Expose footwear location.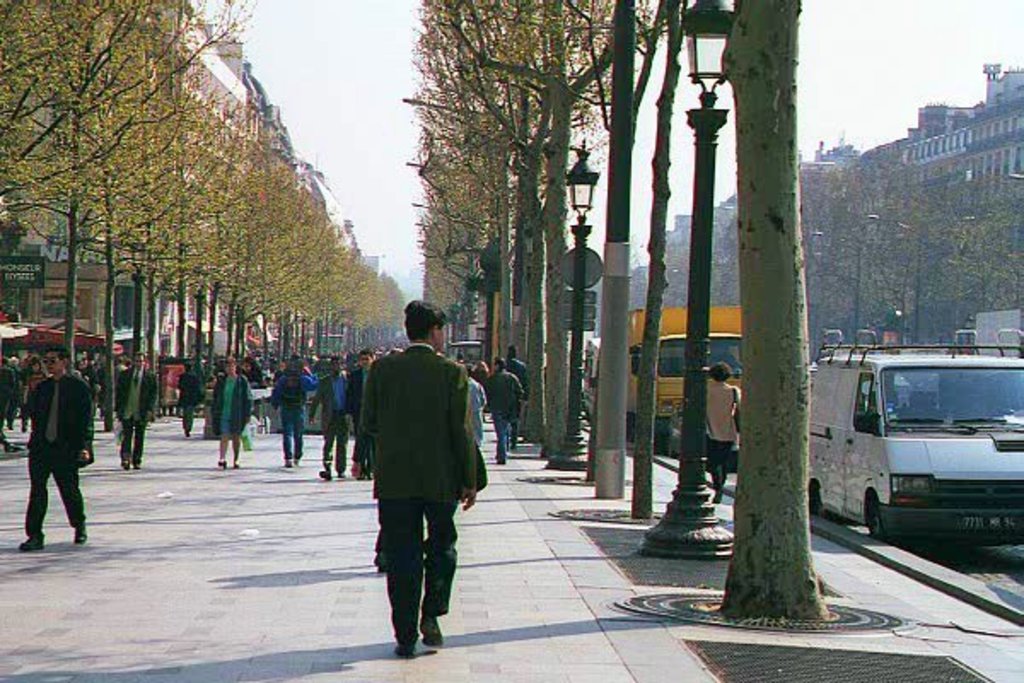
Exposed at bbox=(130, 459, 140, 473).
